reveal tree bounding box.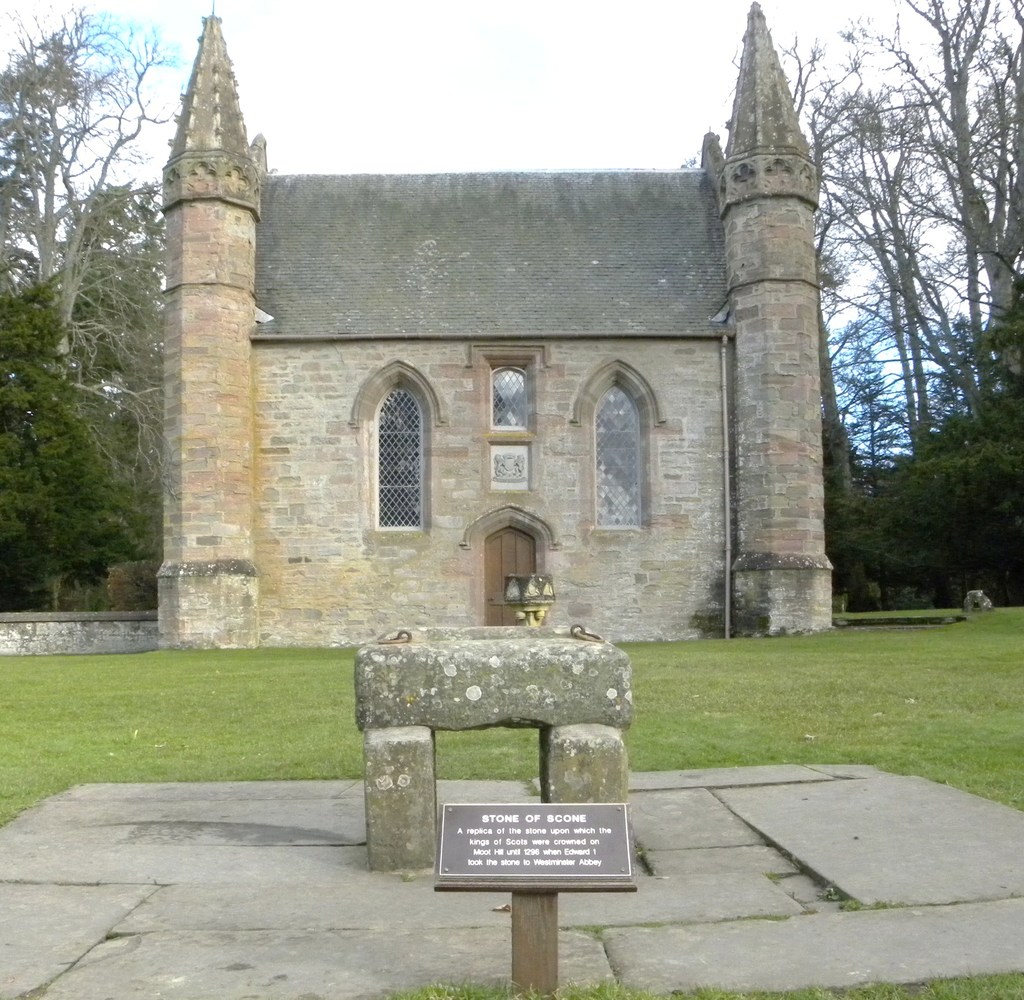
Revealed: (left=0, top=290, right=145, bottom=588).
